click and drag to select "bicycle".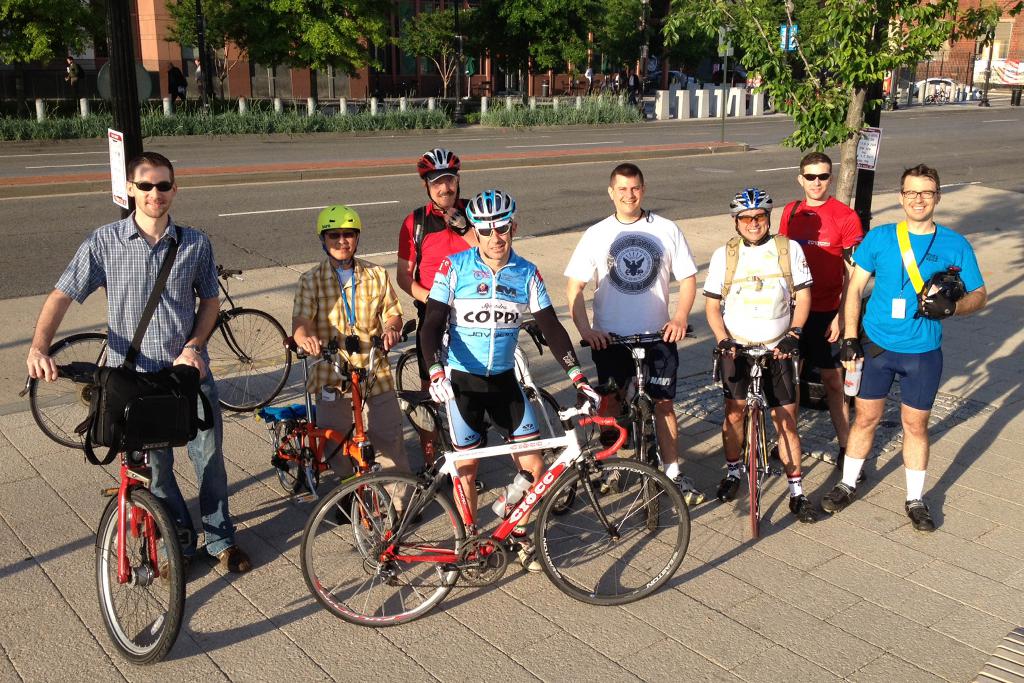
Selection: {"left": 52, "top": 356, "right": 212, "bottom": 664}.
